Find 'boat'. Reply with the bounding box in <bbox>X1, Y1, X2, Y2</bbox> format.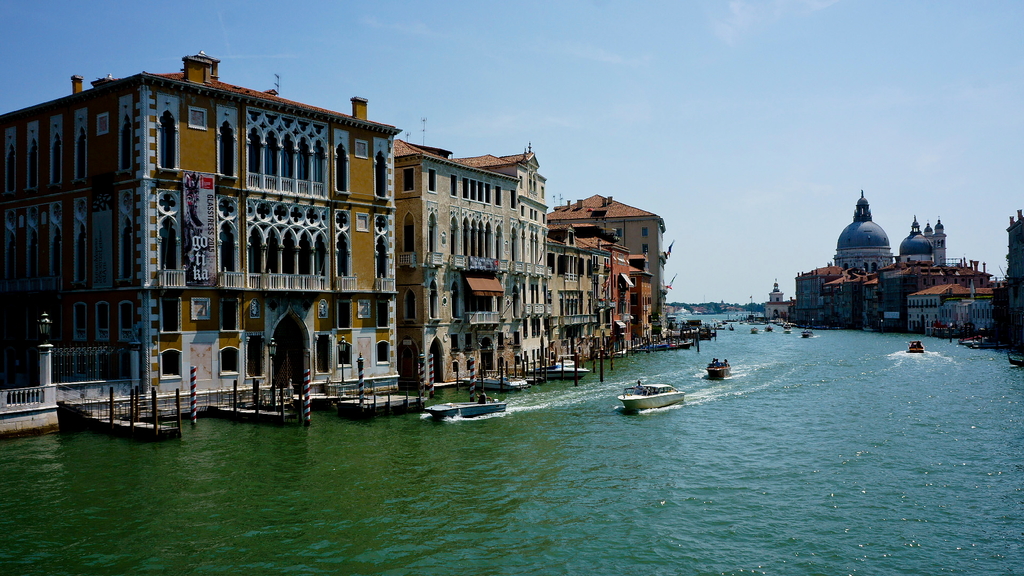
<bbox>456, 373, 532, 396</bbox>.
